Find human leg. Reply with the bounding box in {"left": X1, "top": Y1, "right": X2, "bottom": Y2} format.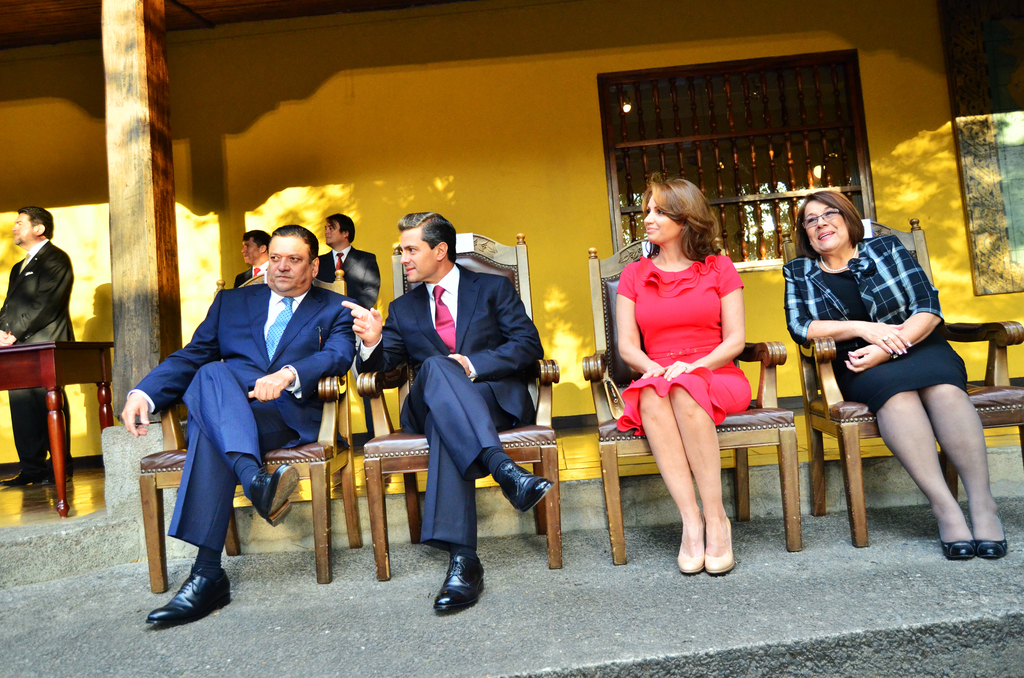
{"left": 635, "top": 371, "right": 706, "bottom": 580}.
